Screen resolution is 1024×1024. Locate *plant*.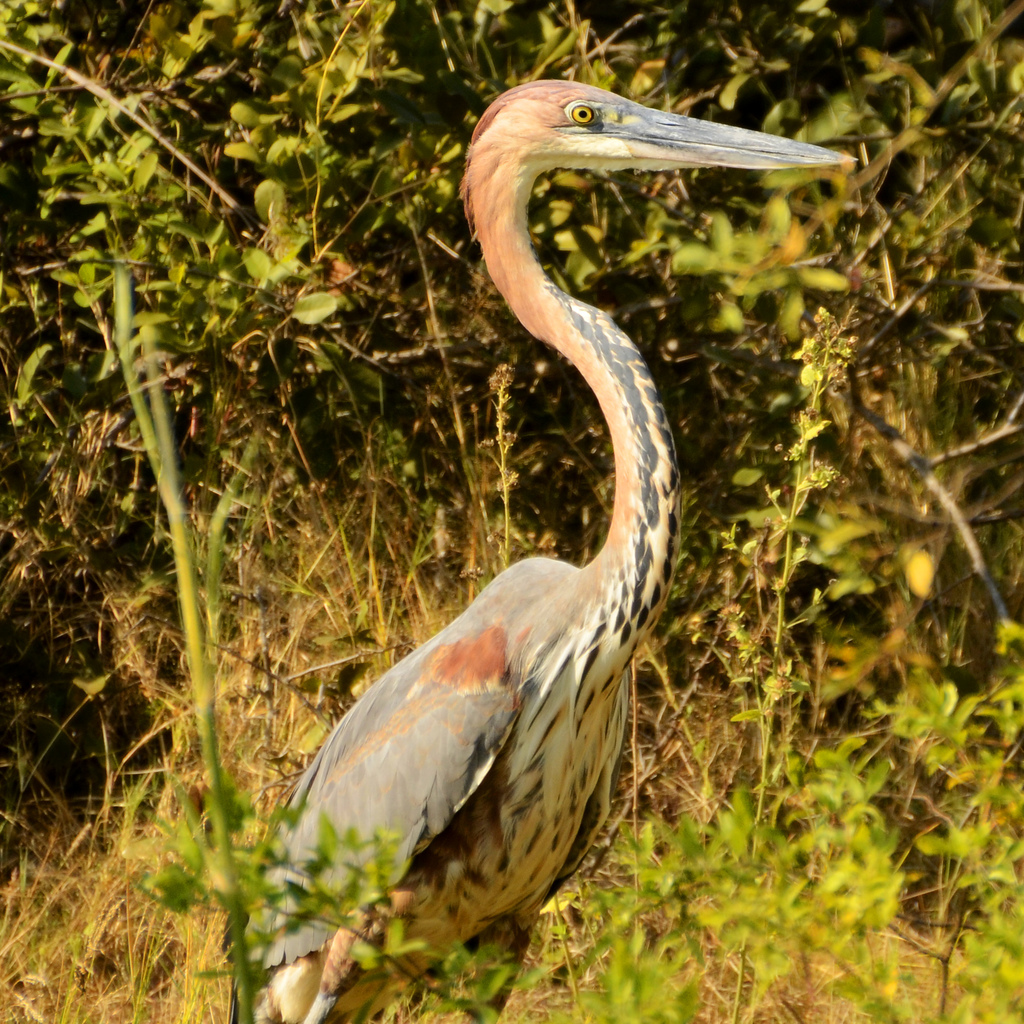
pyautogui.locateOnScreen(140, 774, 514, 1023).
